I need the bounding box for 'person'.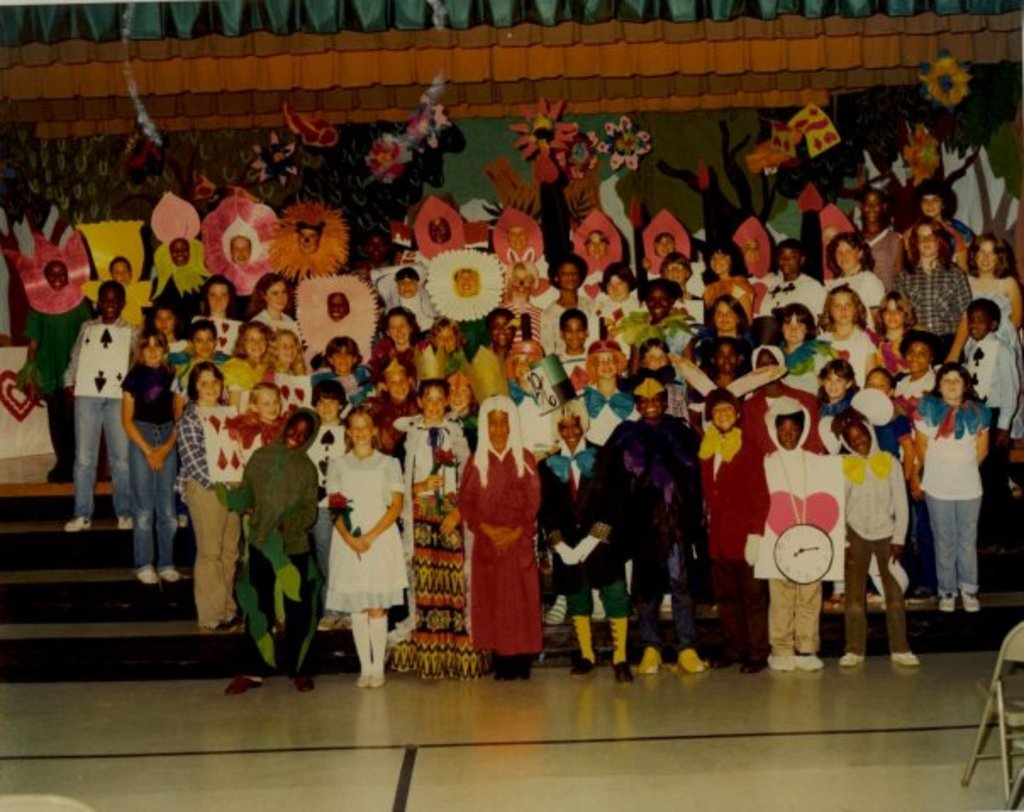
Here it is: (left=509, top=244, right=548, bottom=353).
